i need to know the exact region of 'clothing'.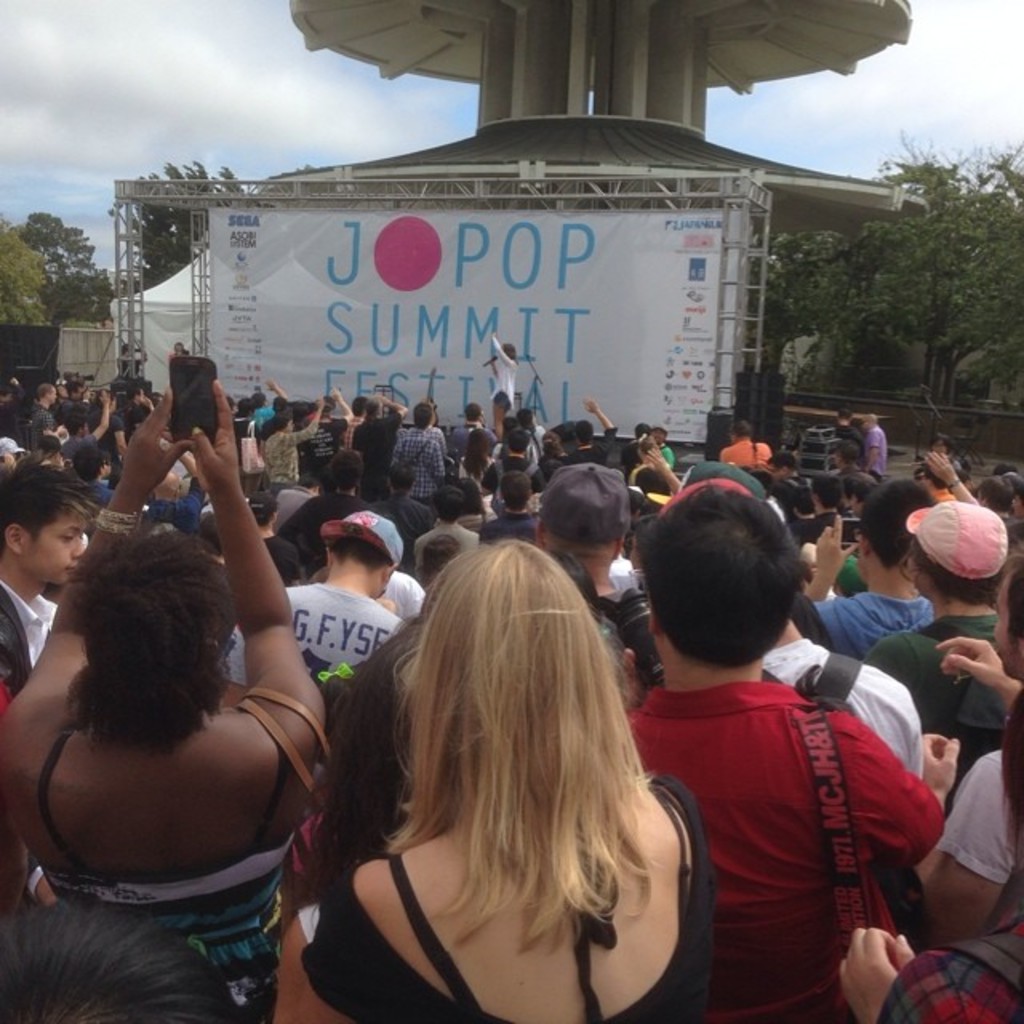
Region: 715:440:770:472.
